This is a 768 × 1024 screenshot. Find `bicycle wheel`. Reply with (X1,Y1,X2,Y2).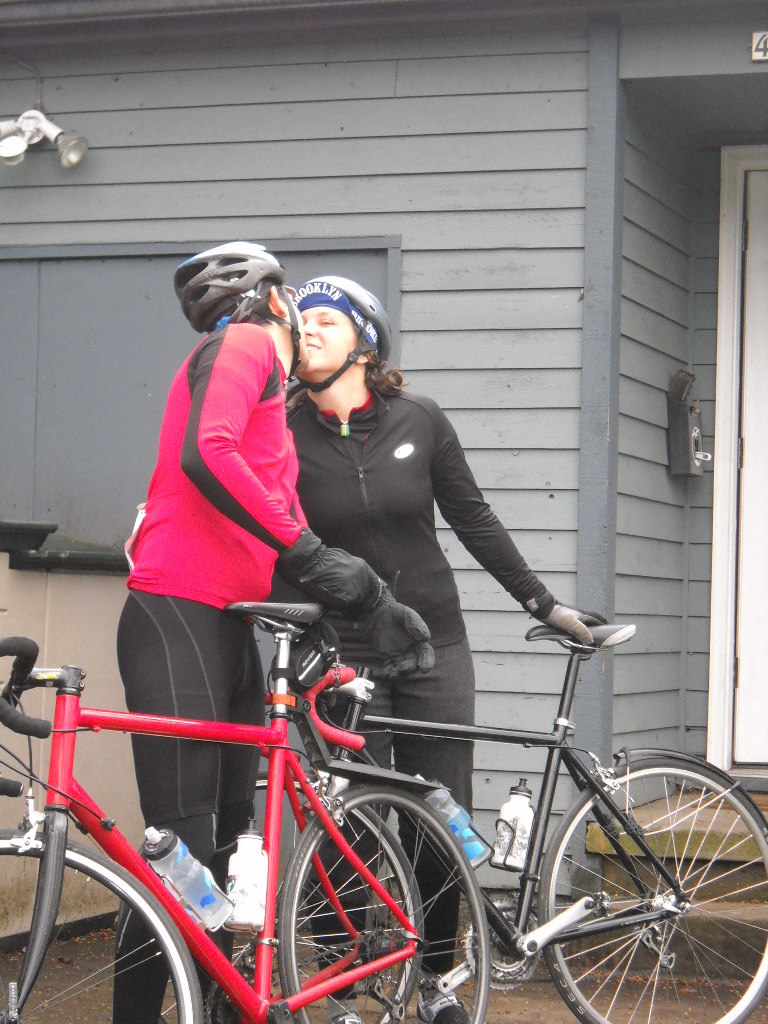
(270,777,491,1023).
